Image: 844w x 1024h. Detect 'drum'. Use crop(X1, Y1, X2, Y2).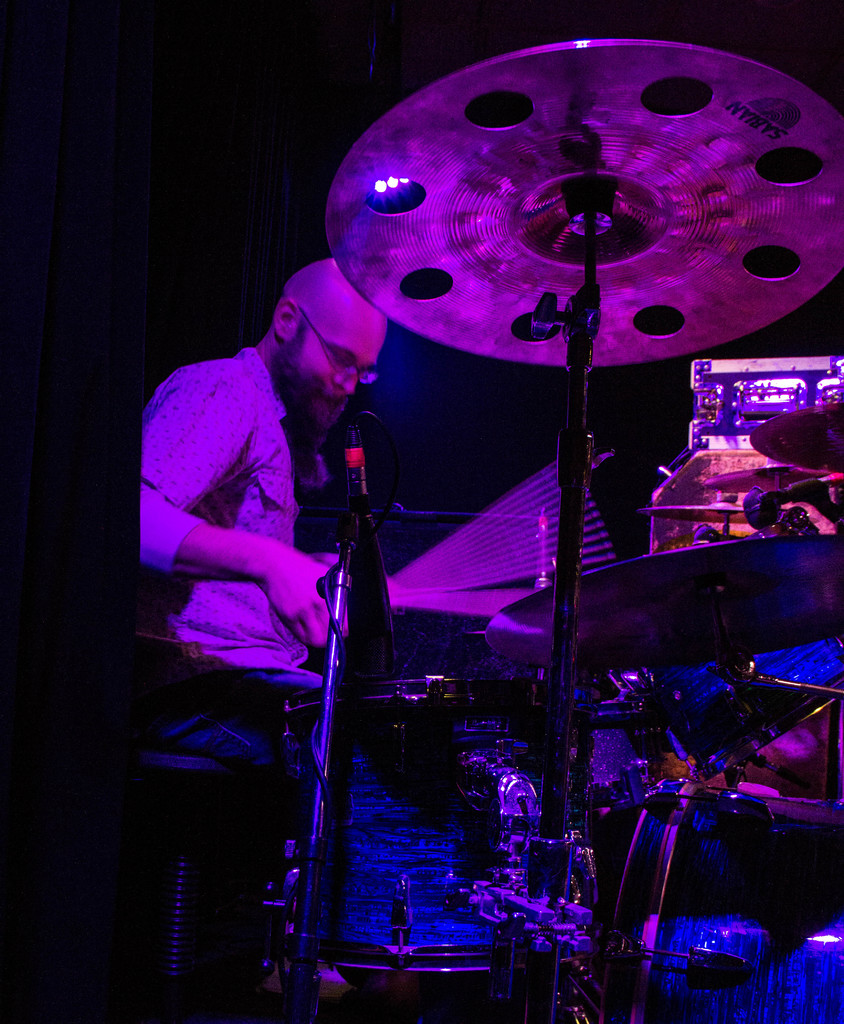
crop(600, 778, 843, 1023).
